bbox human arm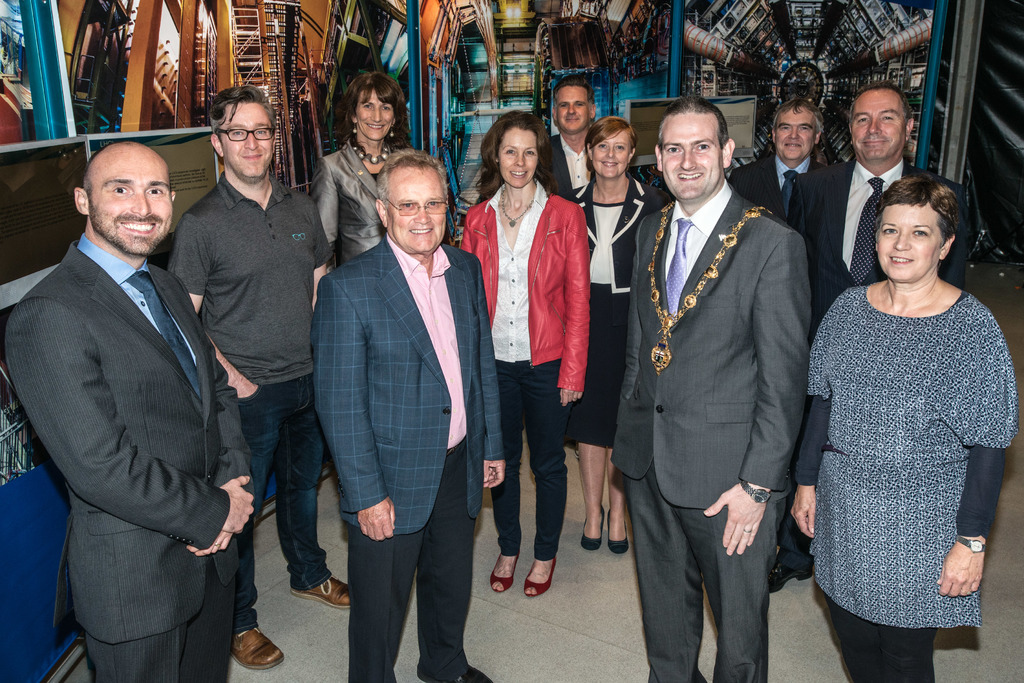
bbox=[165, 210, 259, 406]
